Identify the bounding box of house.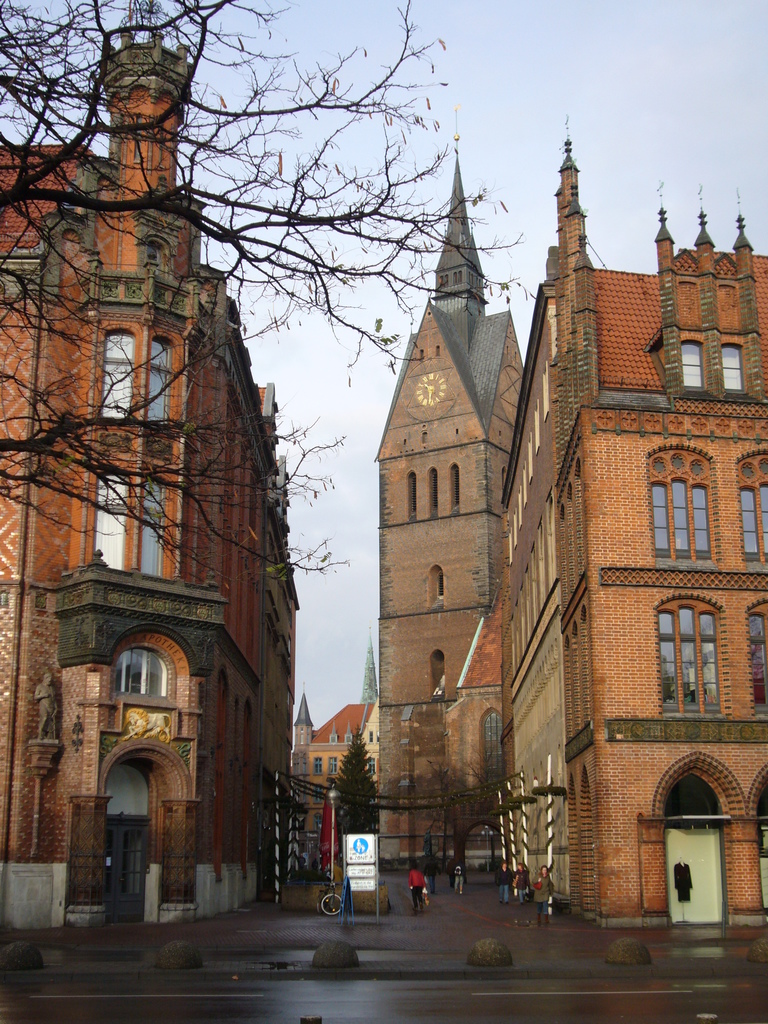
locate(299, 698, 387, 884).
